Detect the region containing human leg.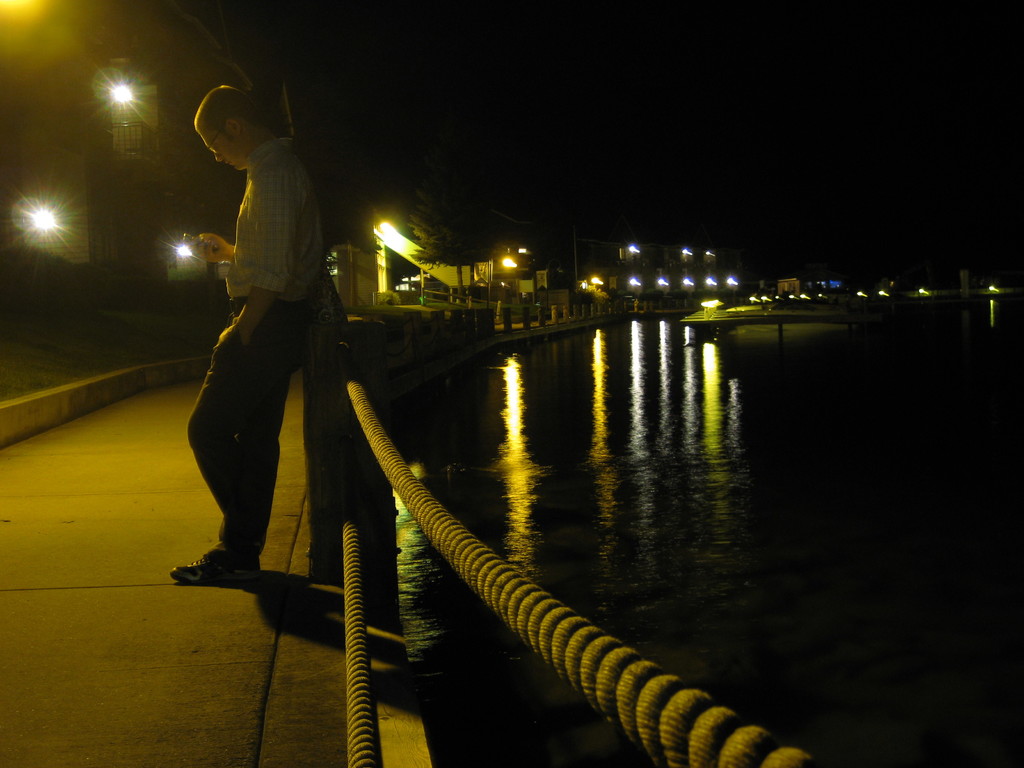
pyautogui.locateOnScreen(178, 296, 261, 565).
